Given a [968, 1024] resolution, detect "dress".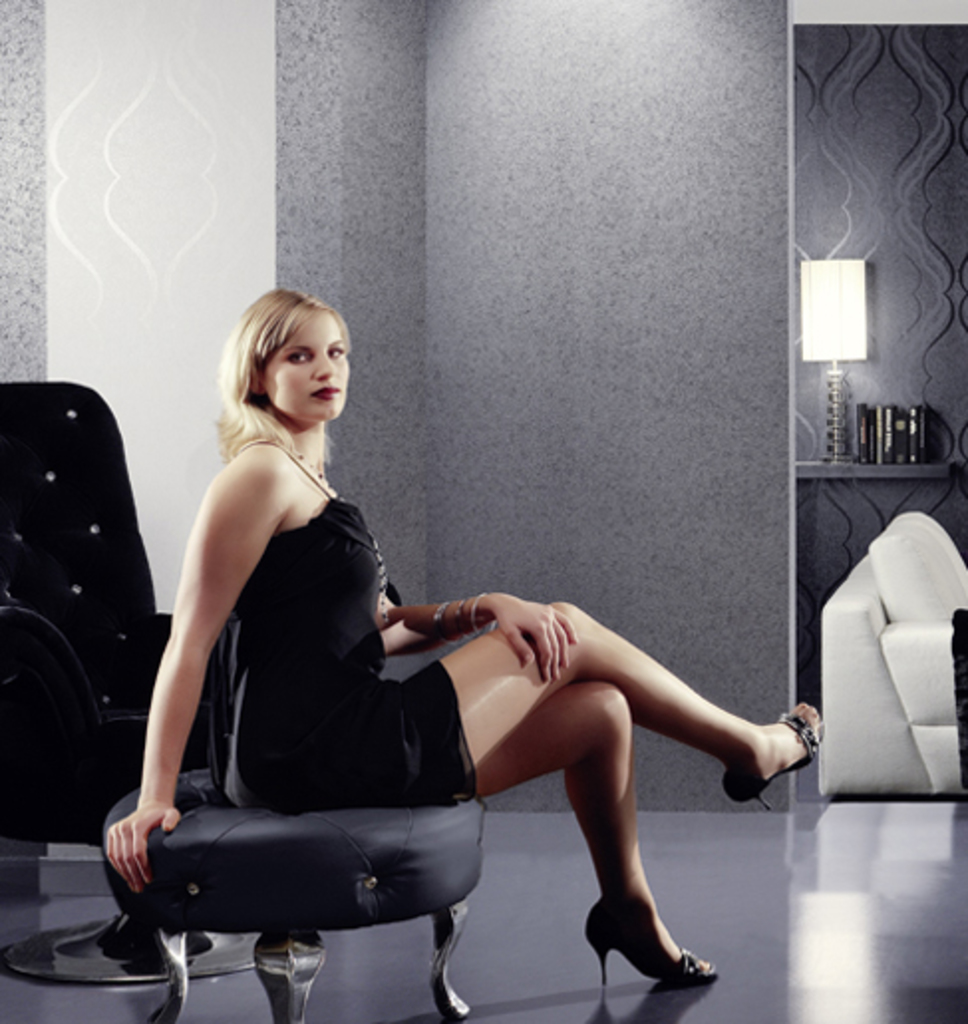
pyautogui.locateOnScreen(151, 342, 411, 881).
